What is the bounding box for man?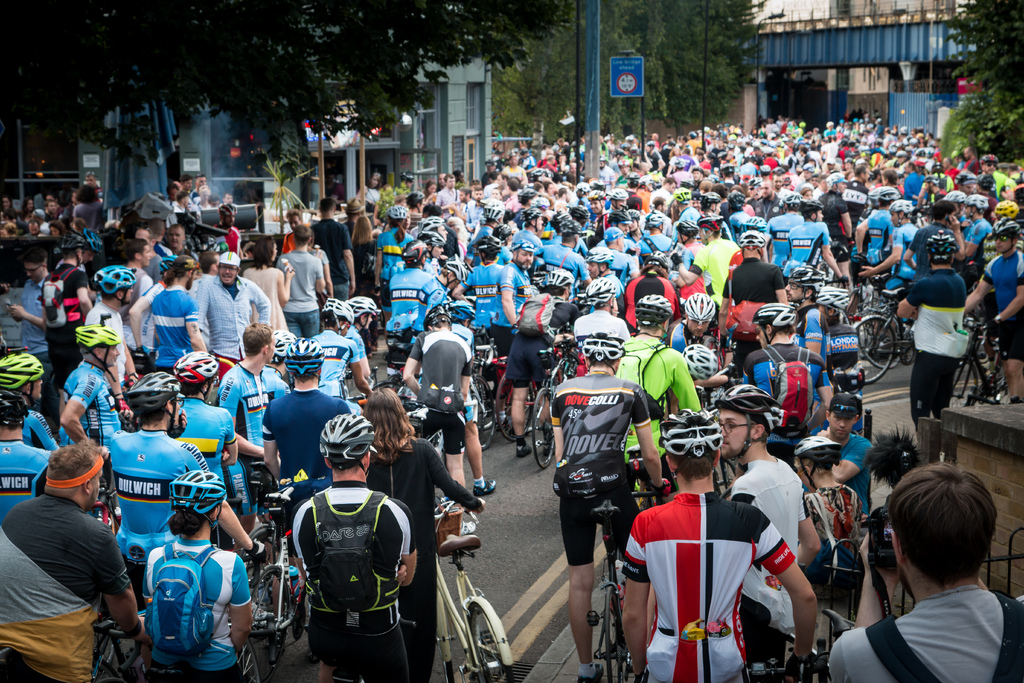
507 265 575 458.
